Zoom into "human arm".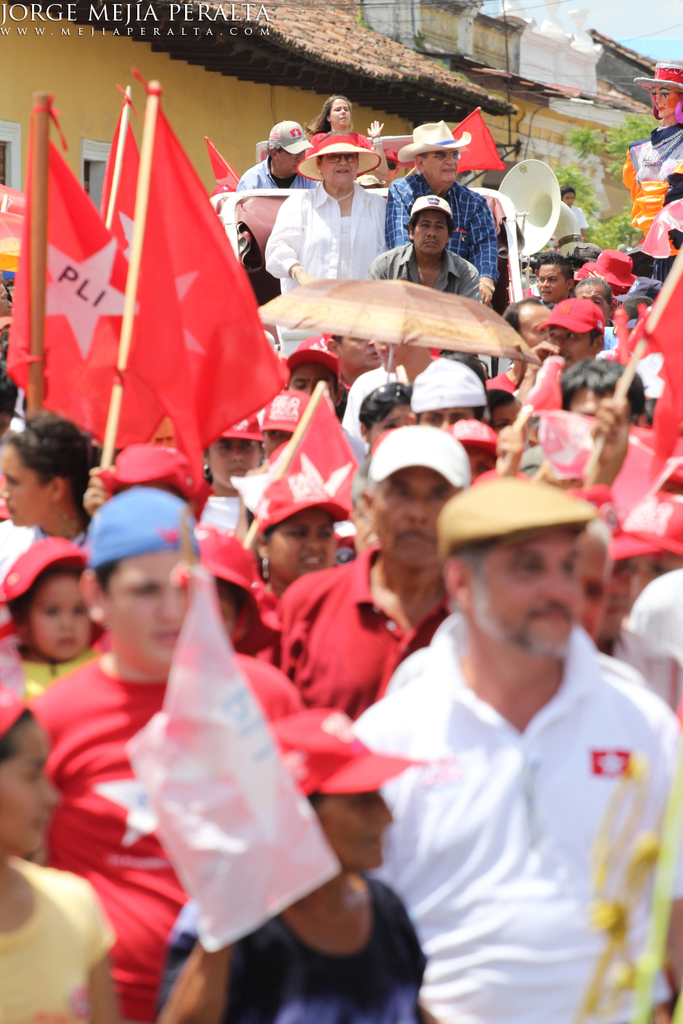
Zoom target: select_region(635, 683, 682, 1016).
